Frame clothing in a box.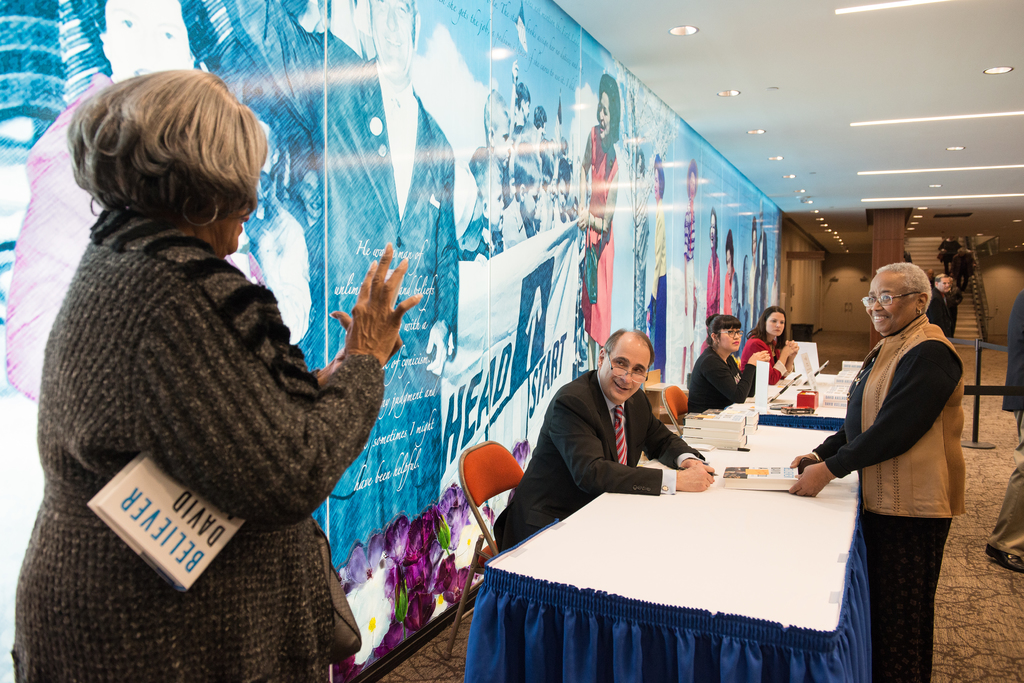
select_region(749, 261, 757, 330).
